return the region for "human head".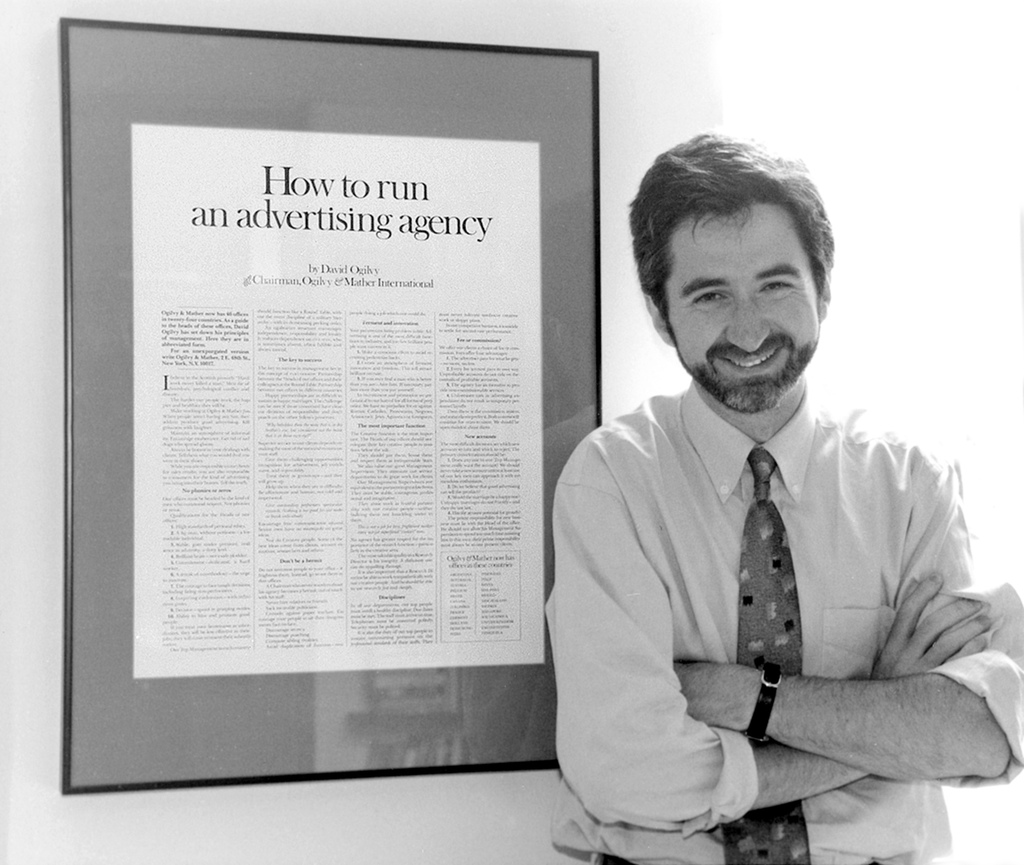
BBox(645, 137, 857, 432).
